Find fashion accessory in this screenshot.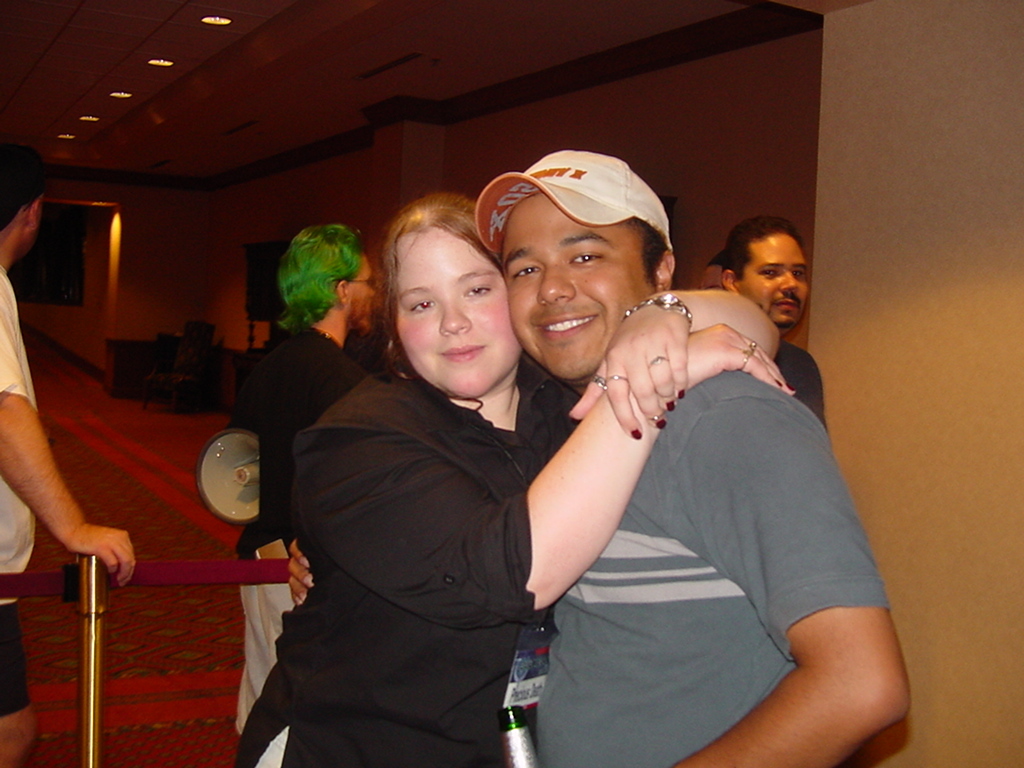
The bounding box for fashion accessory is locate(745, 339, 758, 353).
